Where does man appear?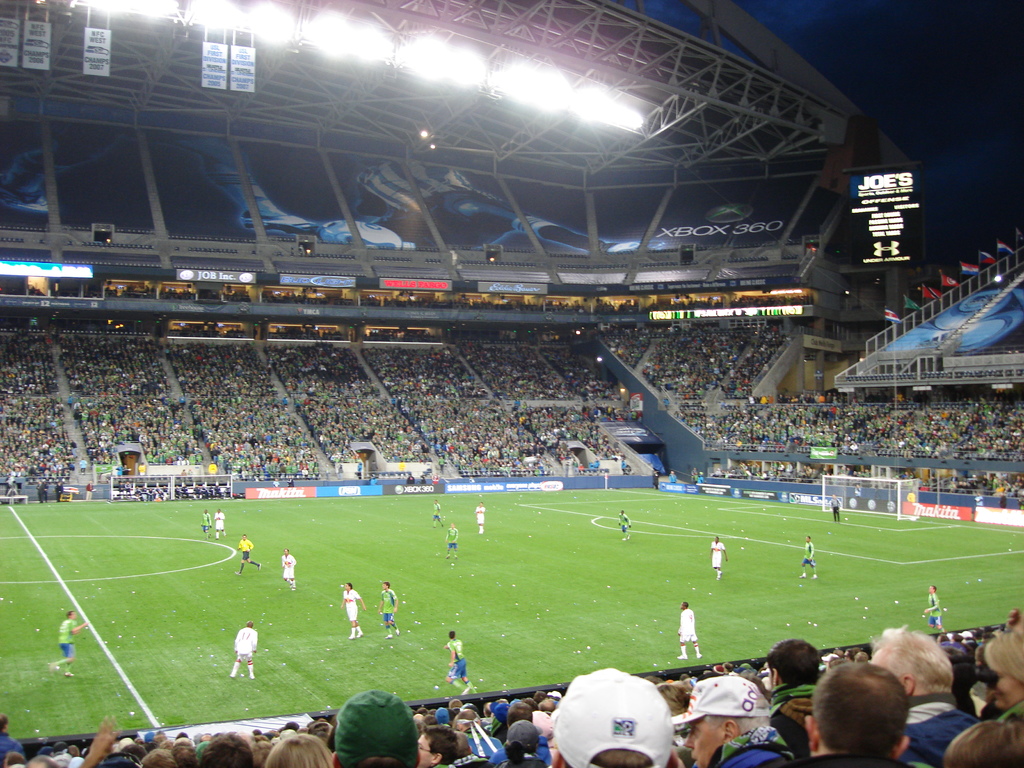
Appears at bbox(831, 496, 844, 524).
